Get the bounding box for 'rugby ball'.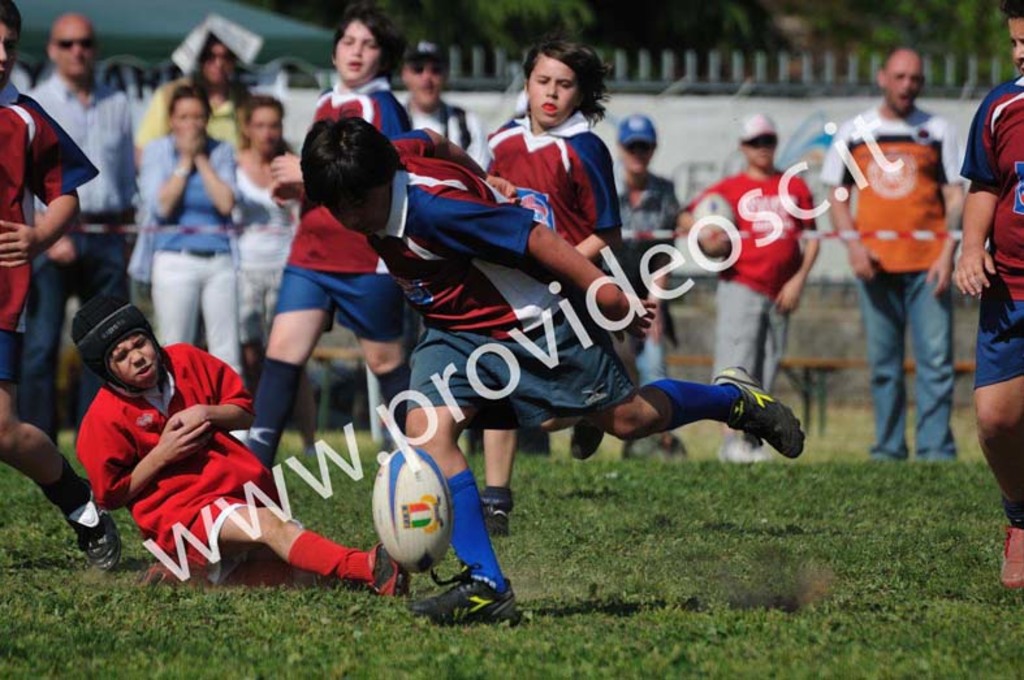
rect(368, 447, 459, 597).
